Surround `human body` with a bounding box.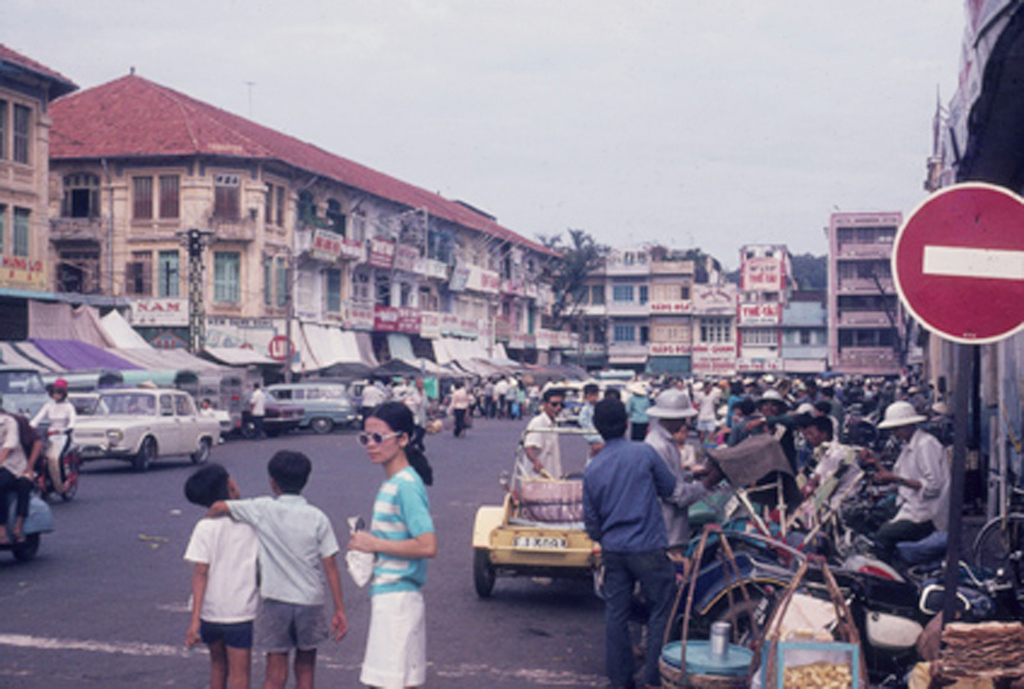
(left=516, top=385, right=563, bottom=477).
